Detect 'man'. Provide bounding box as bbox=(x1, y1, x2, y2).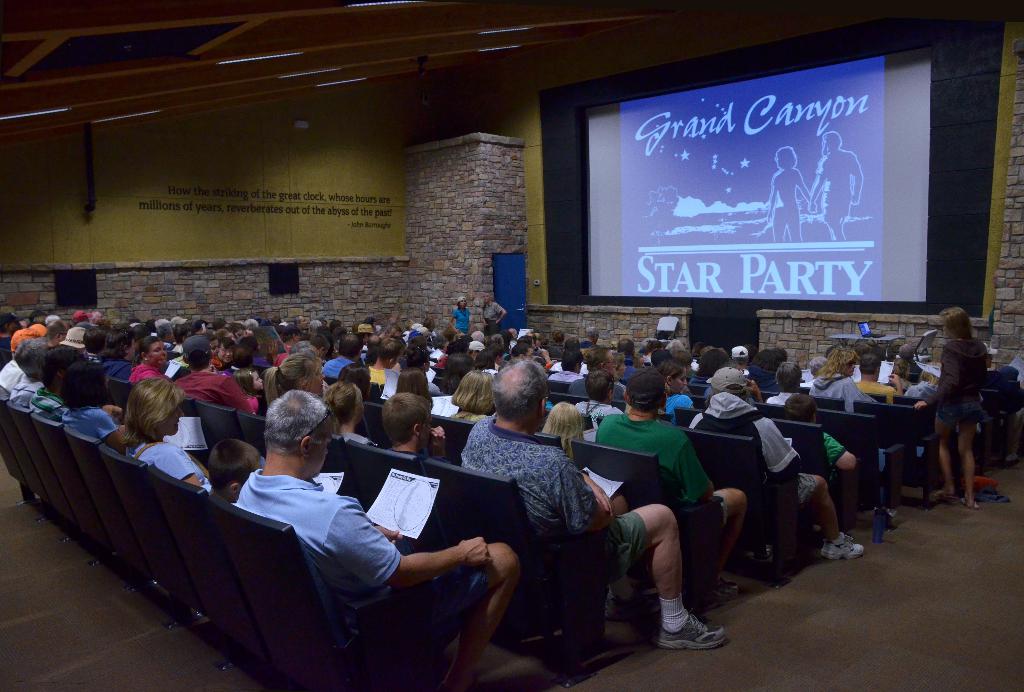
bbox=(46, 320, 71, 345).
